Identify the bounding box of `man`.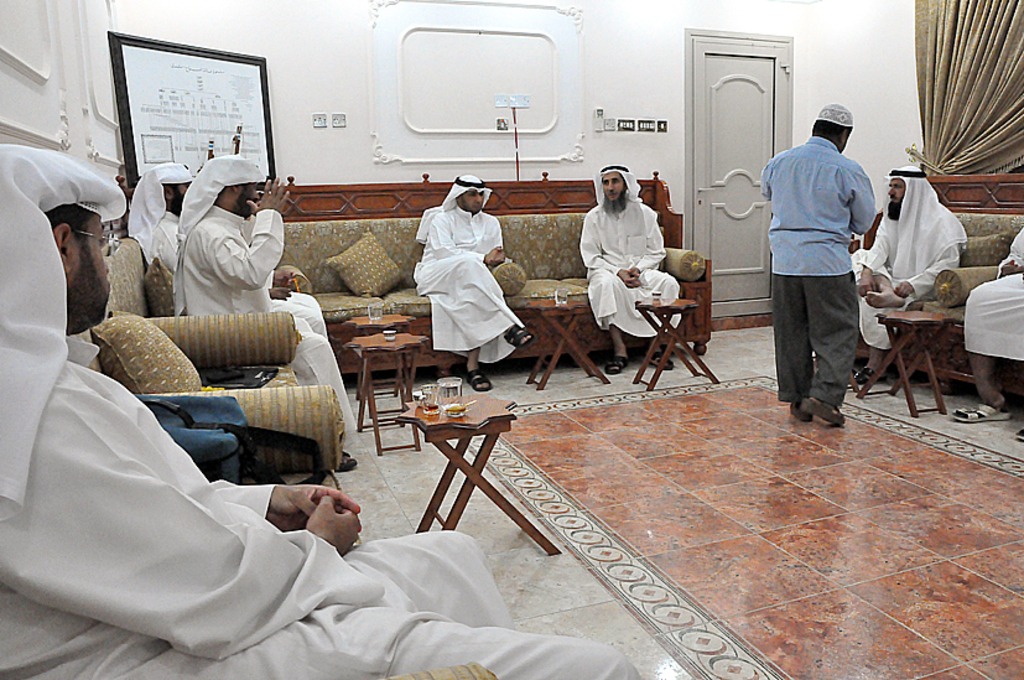
<bbox>765, 100, 878, 431</bbox>.
